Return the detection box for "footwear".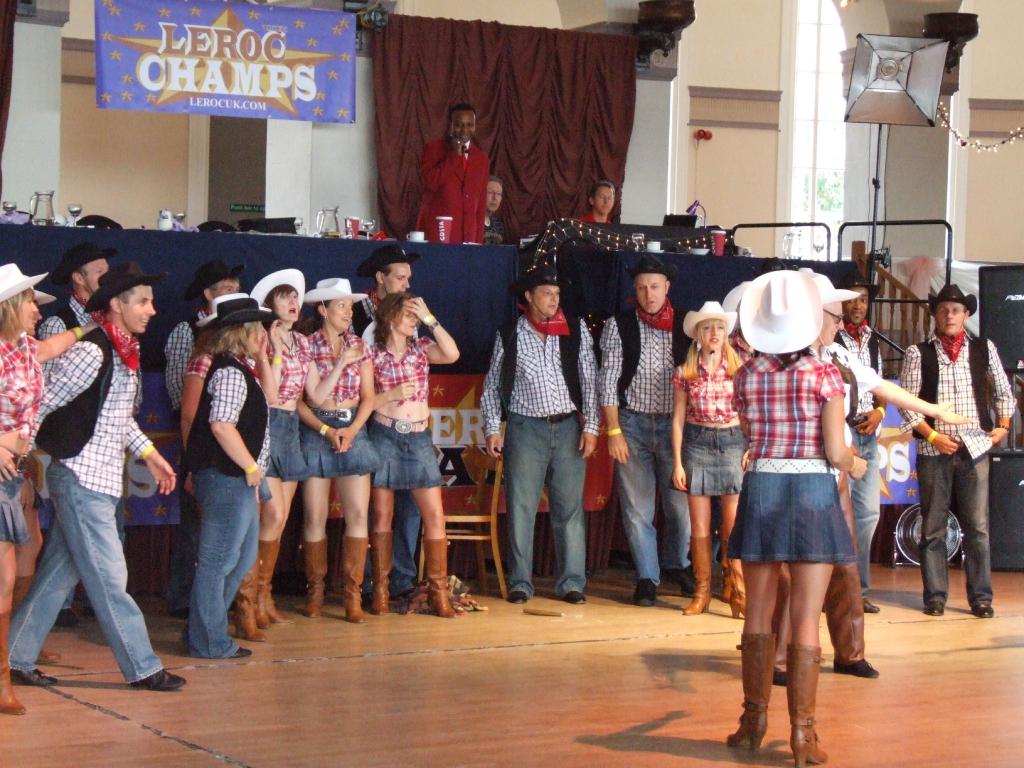
771 669 787 685.
